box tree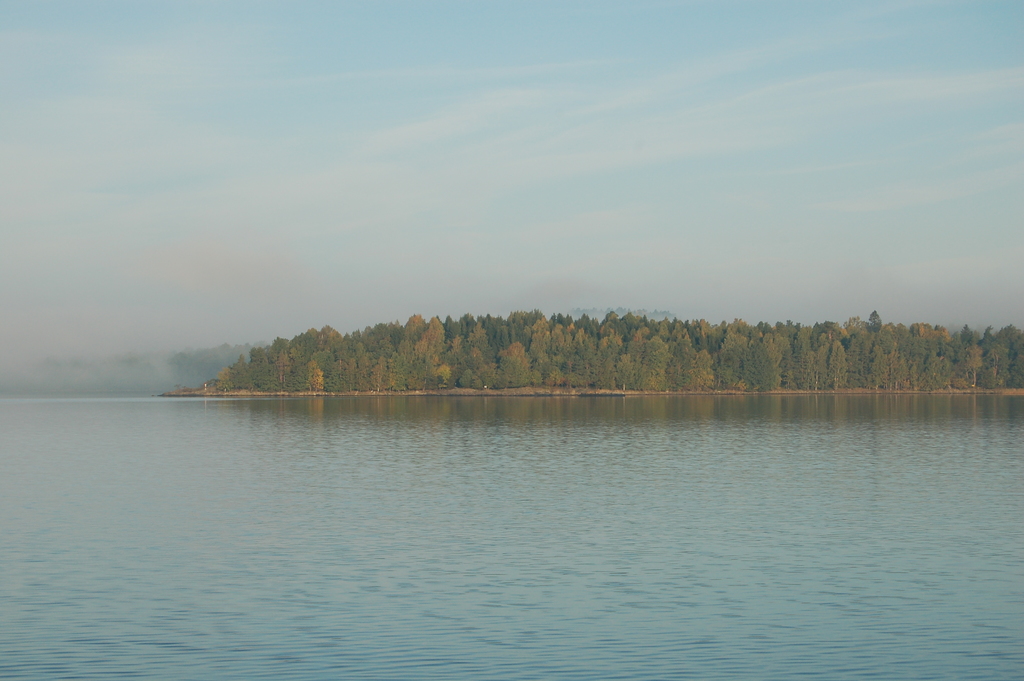
(922,350,952,390)
